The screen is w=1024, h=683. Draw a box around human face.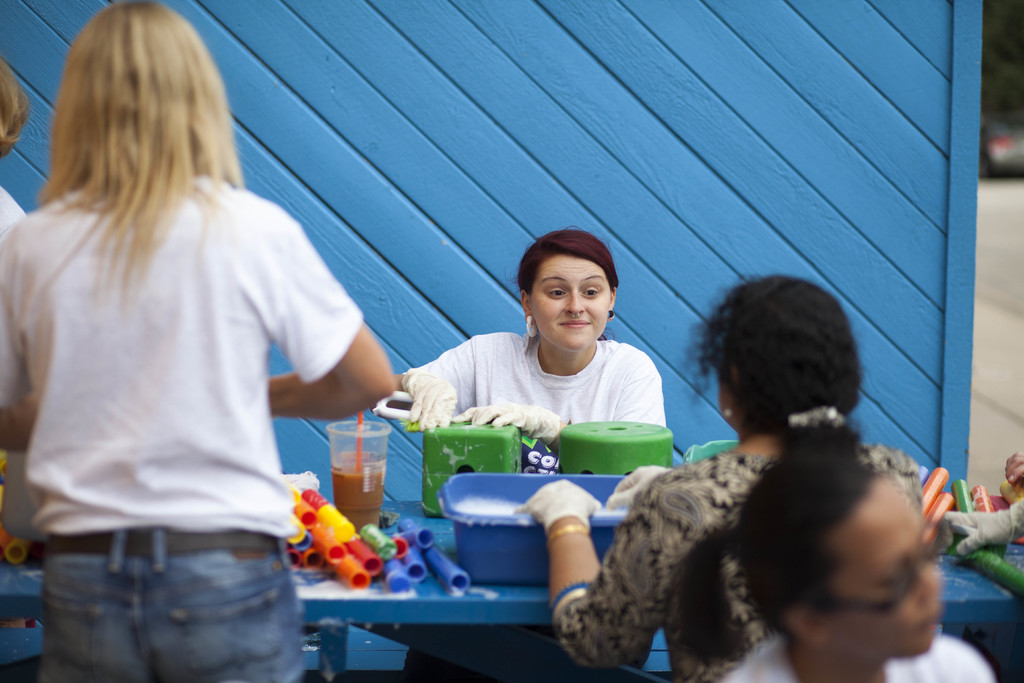
[806,472,945,654].
